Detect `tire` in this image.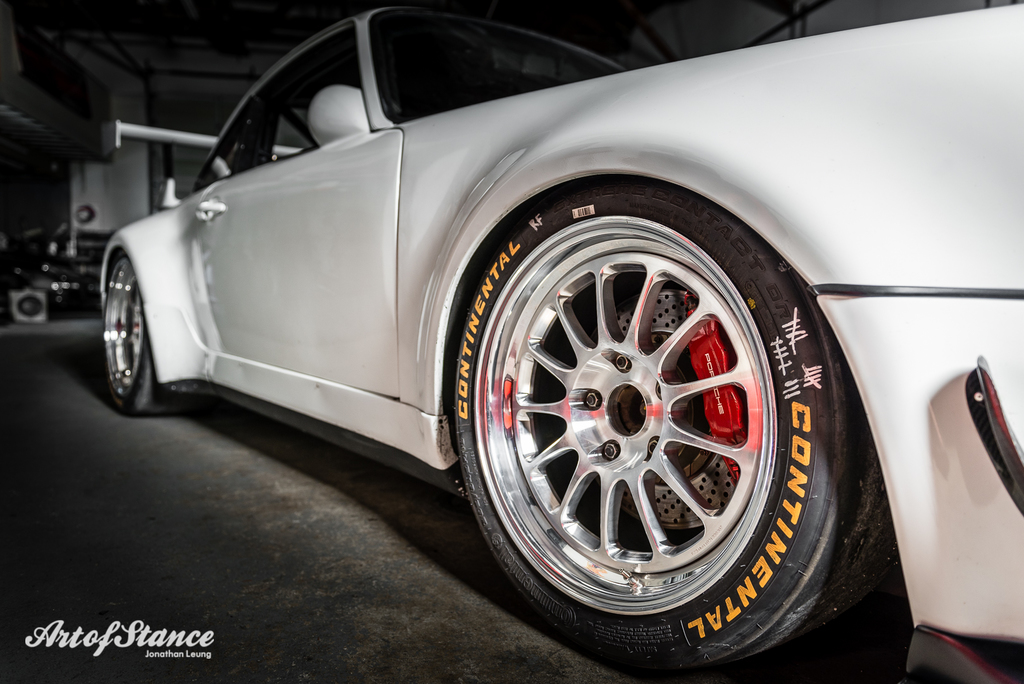
Detection: pyautogui.locateOnScreen(101, 258, 166, 414).
